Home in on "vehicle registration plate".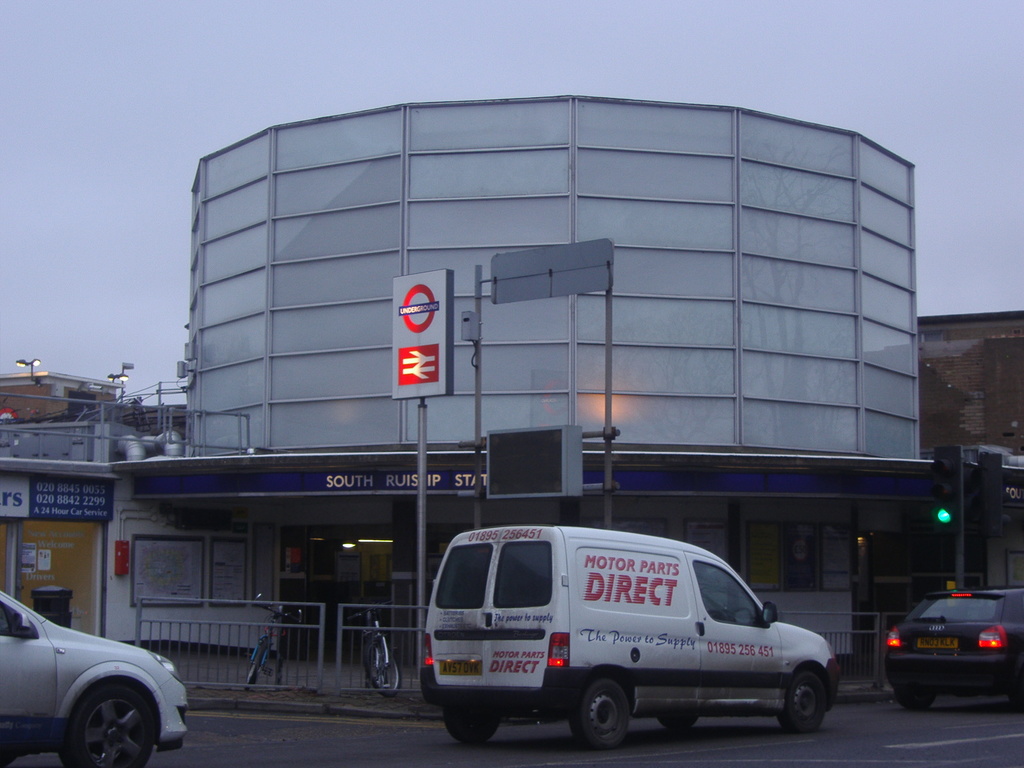
Homed in at {"left": 438, "top": 665, "right": 481, "bottom": 677}.
